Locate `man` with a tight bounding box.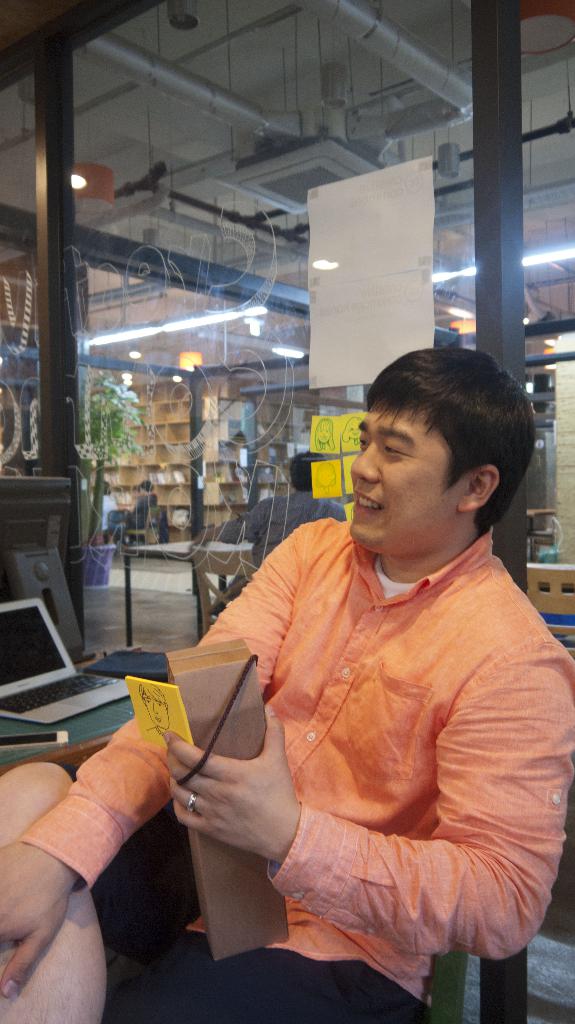
locate(141, 338, 555, 1005).
